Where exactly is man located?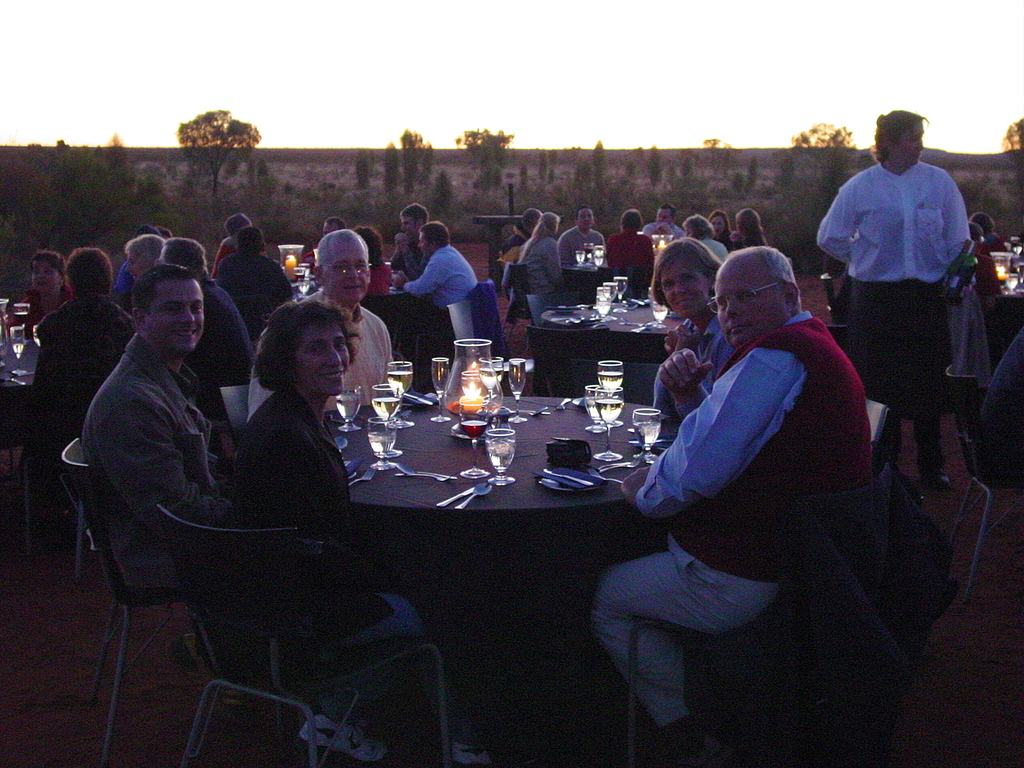
Its bounding box is (left=818, top=106, right=989, bottom=490).
